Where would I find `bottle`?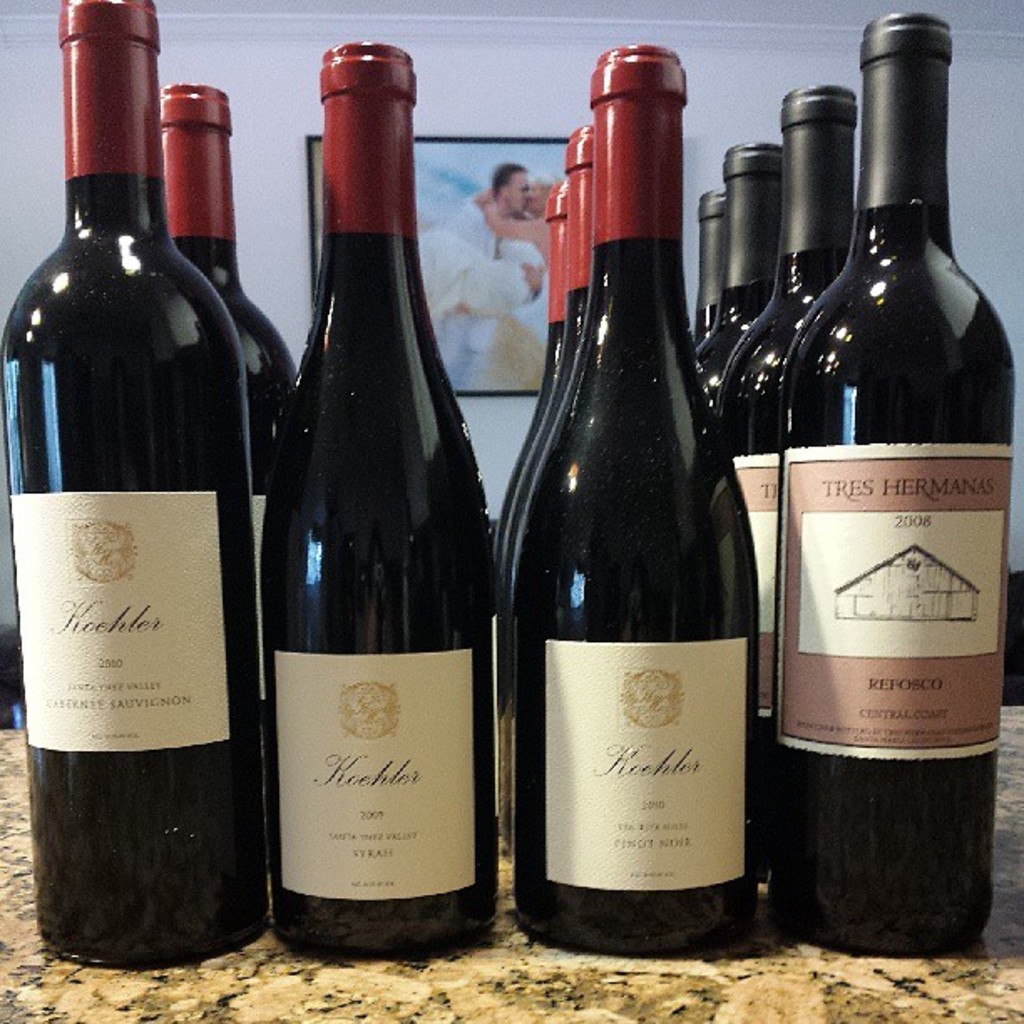
At select_region(485, 177, 571, 617).
